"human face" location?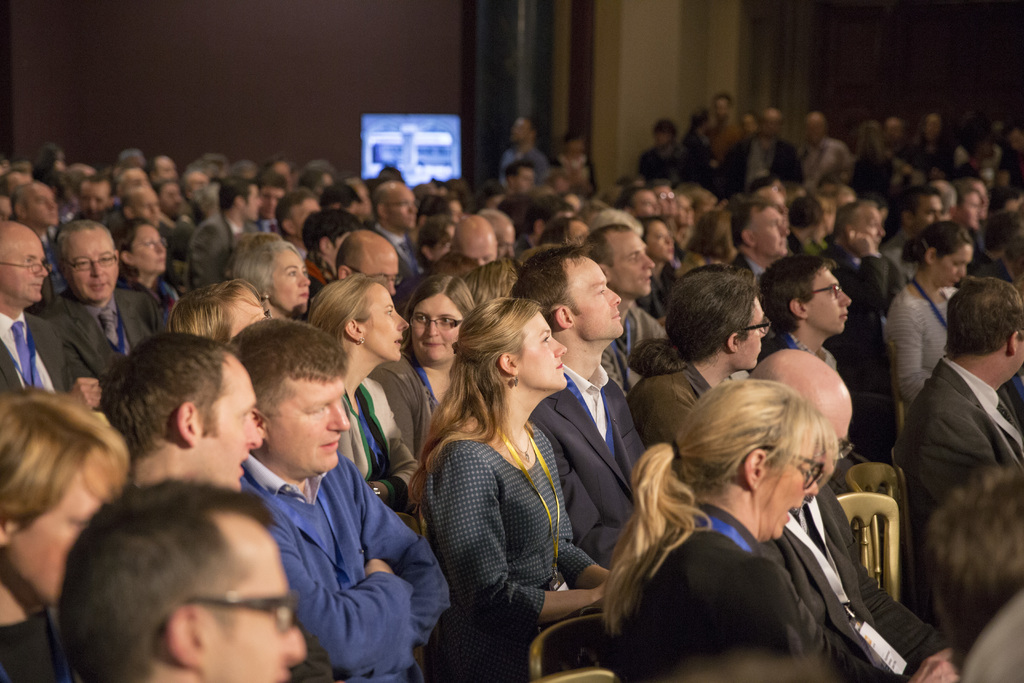
l=763, t=434, r=826, b=545
